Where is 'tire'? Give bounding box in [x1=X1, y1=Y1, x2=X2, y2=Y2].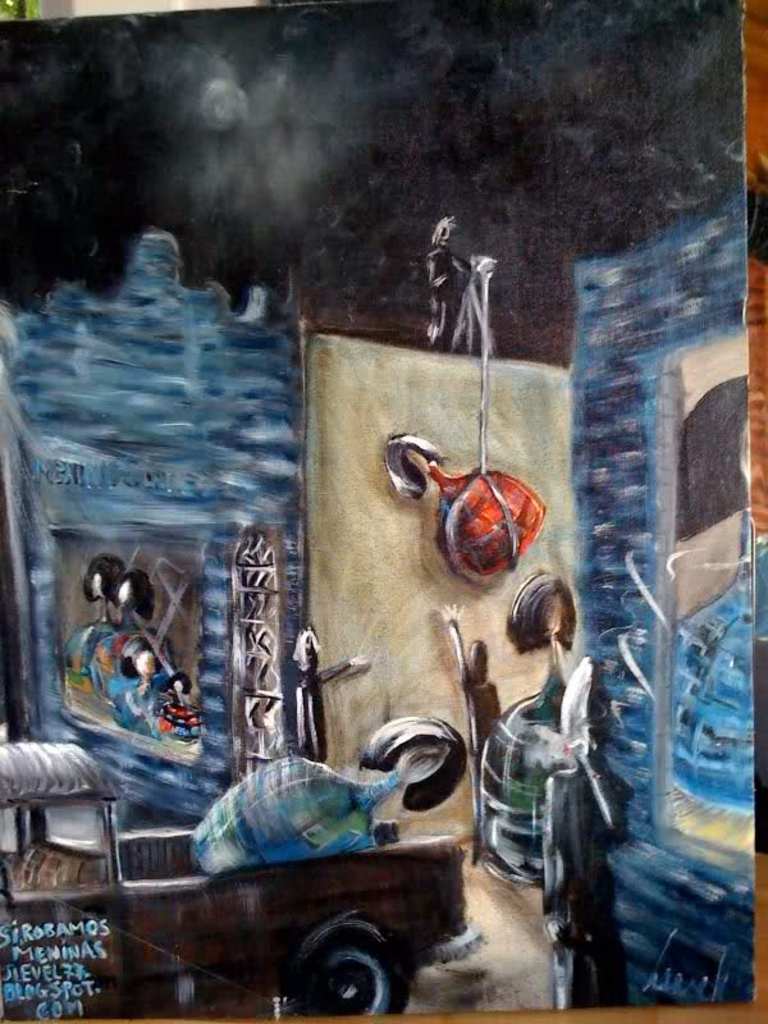
[x1=285, y1=910, x2=404, y2=1023].
